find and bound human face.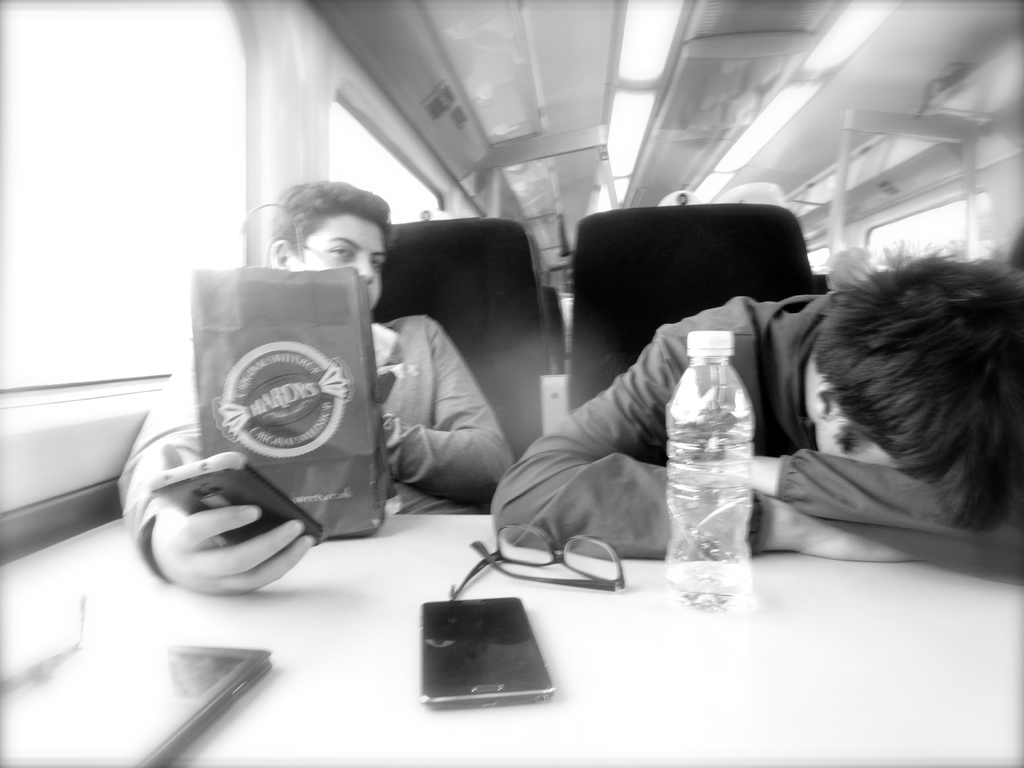
Bound: 300,217,390,314.
